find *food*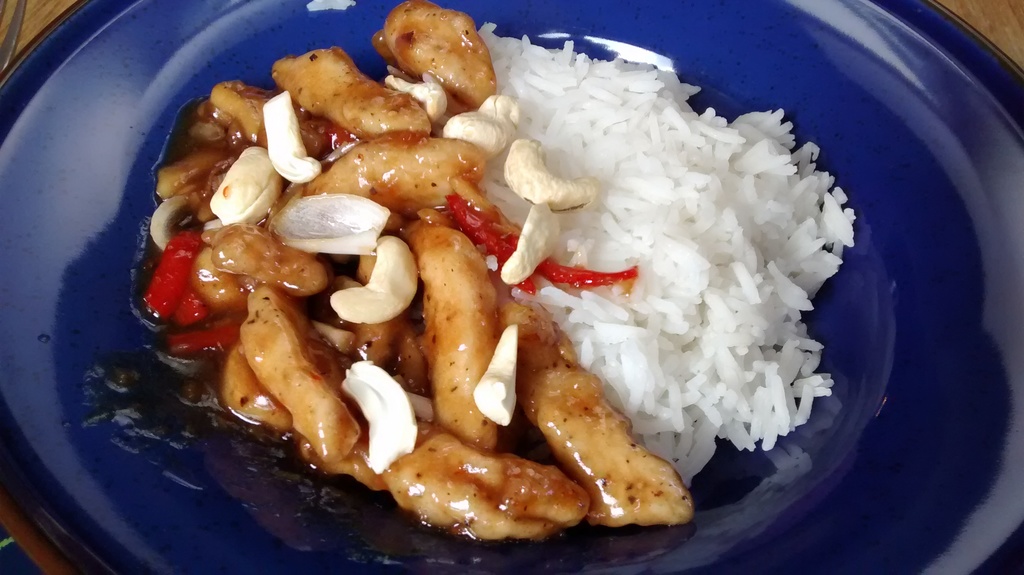
116:3:854:536
